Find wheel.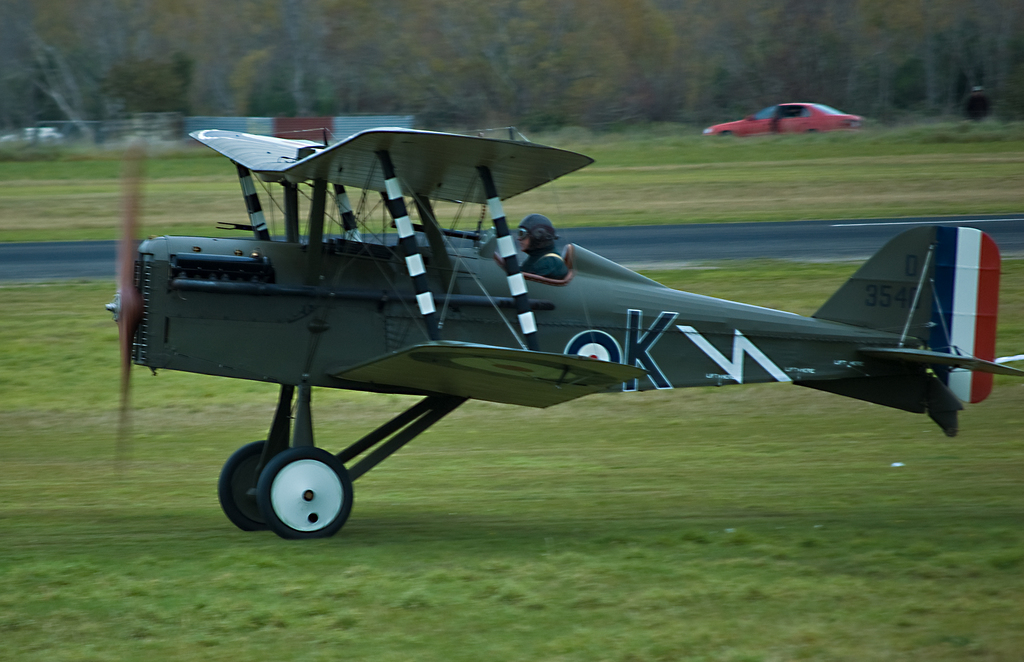
<region>216, 441, 314, 543</region>.
